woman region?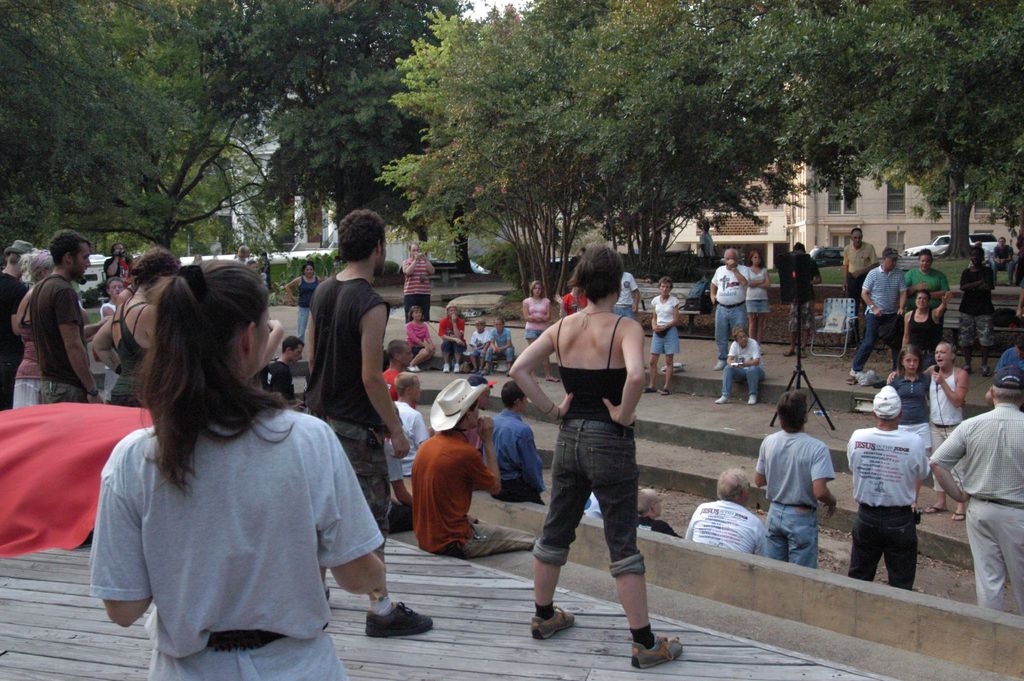
[88, 256, 392, 680]
